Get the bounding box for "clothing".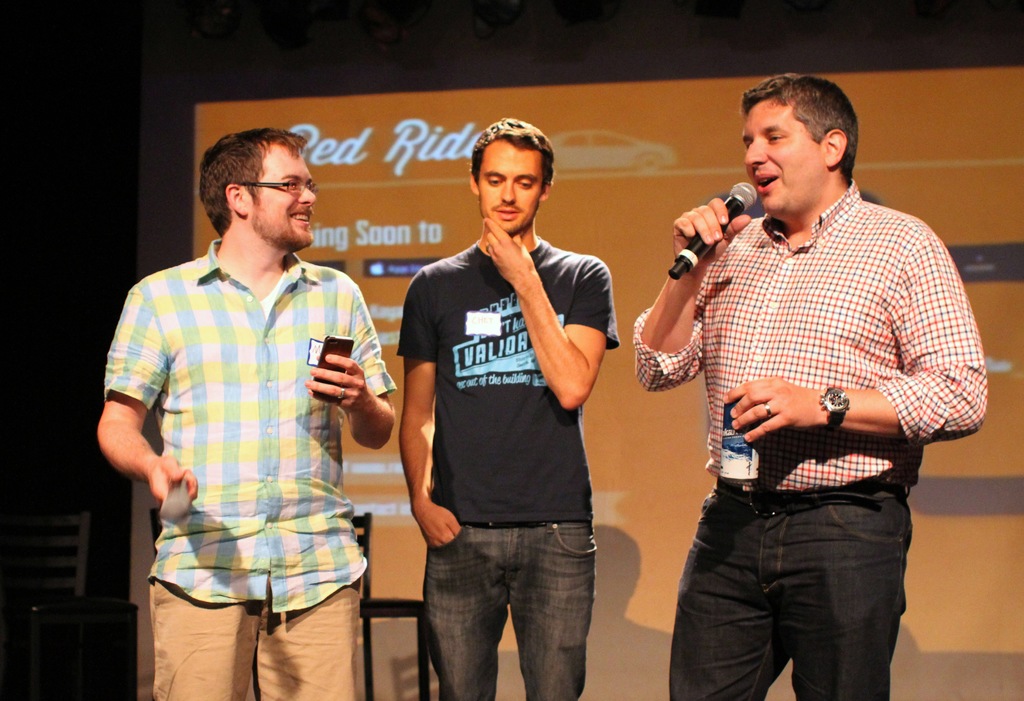
pyautogui.locateOnScreen(630, 178, 986, 700).
